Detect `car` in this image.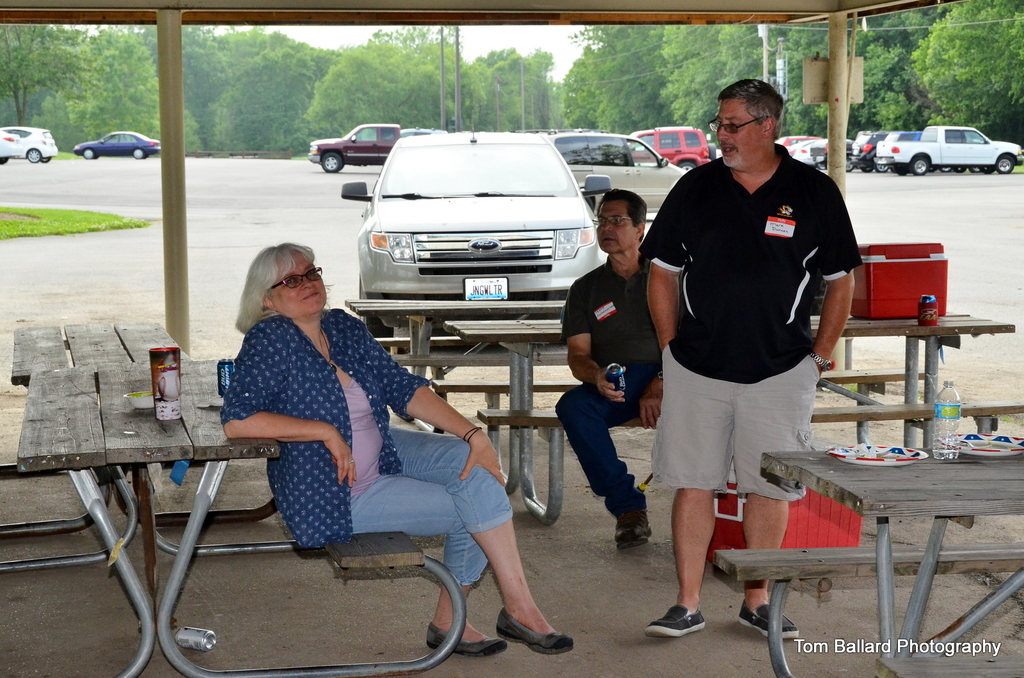
Detection: (525,132,688,225).
